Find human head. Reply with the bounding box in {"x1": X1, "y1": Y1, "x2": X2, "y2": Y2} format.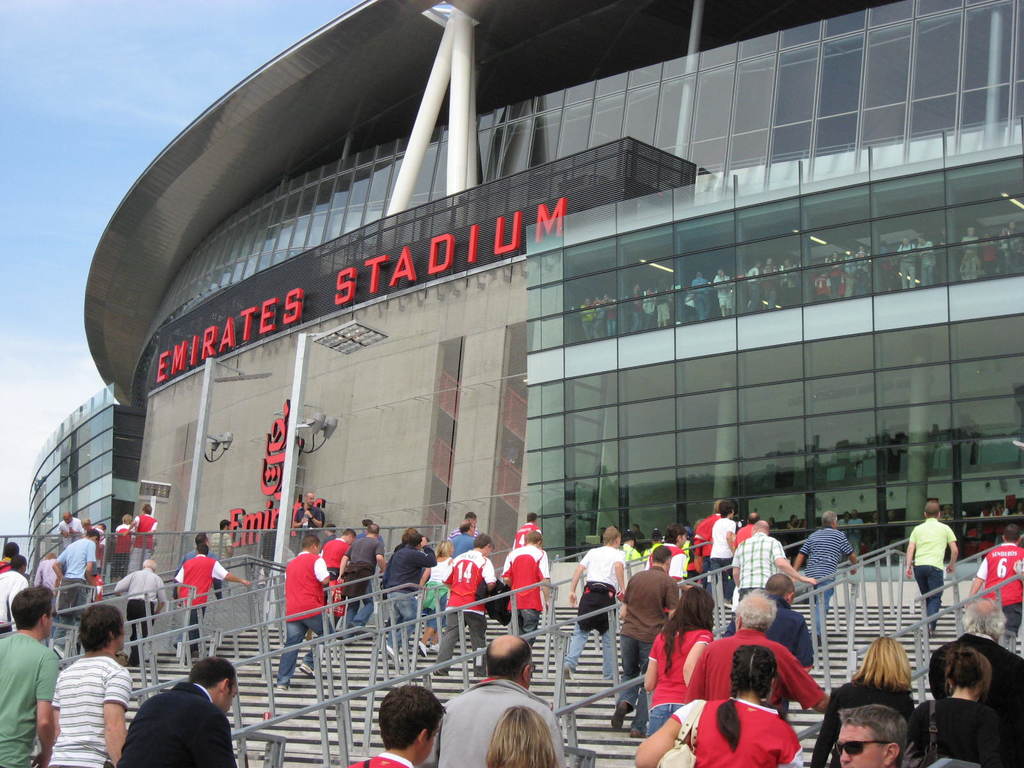
{"x1": 378, "y1": 682, "x2": 445, "y2": 762}.
